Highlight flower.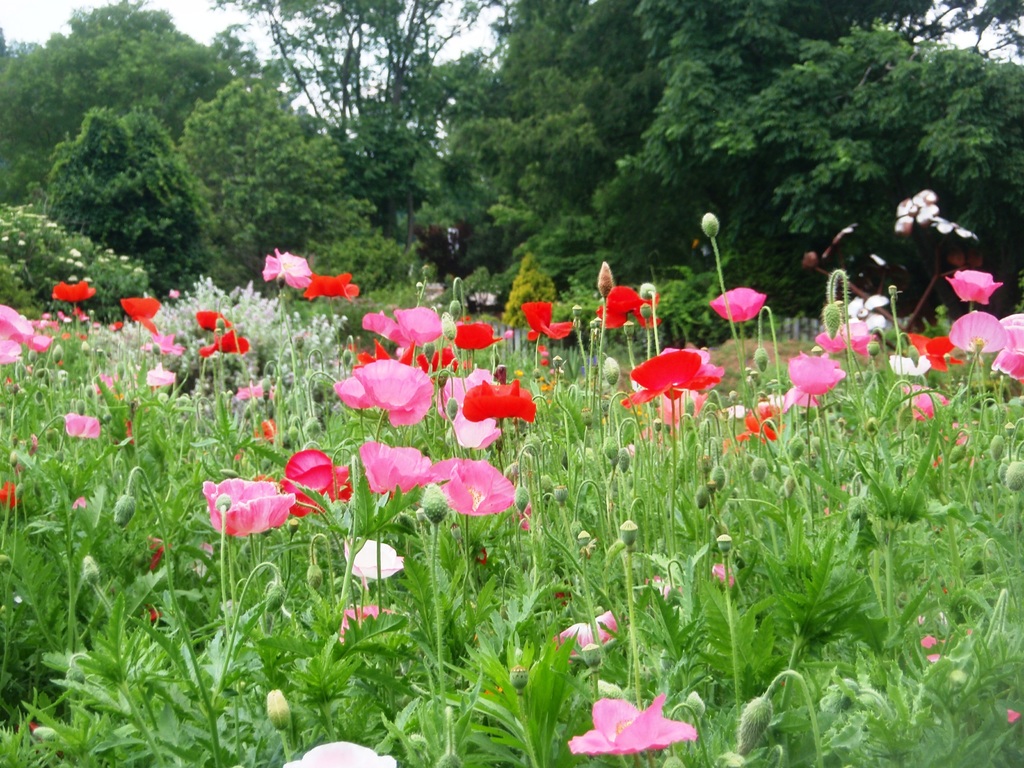
Highlighted region: 738:401:786:442.
